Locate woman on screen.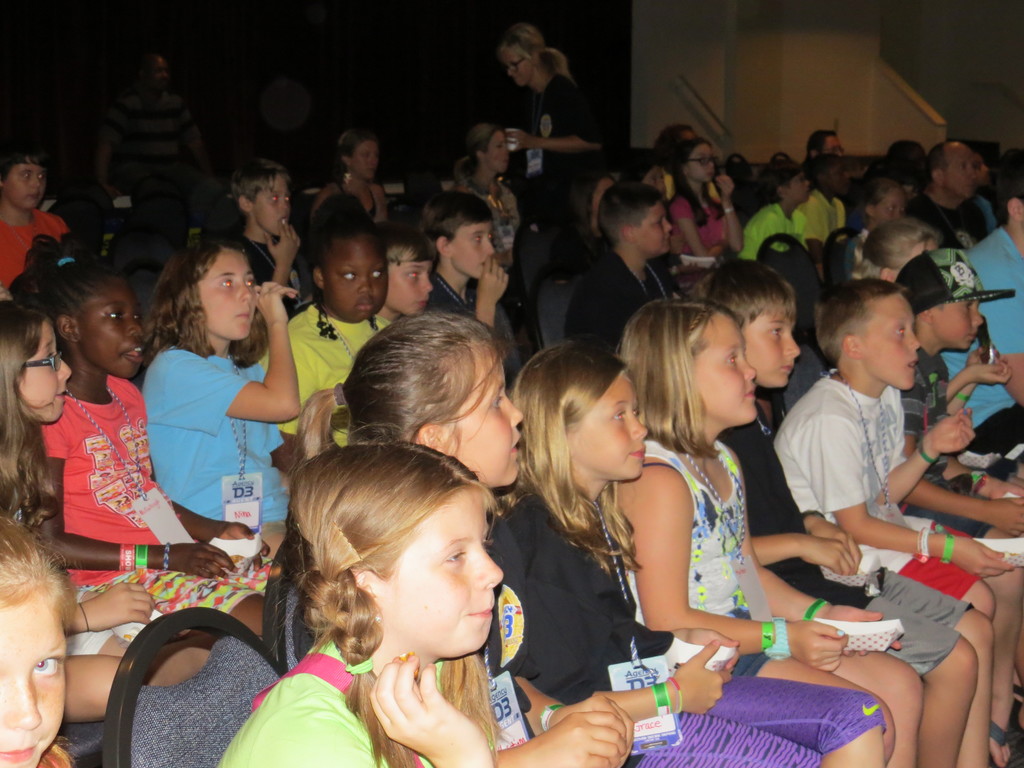
On screen at [665,140,743,259].
